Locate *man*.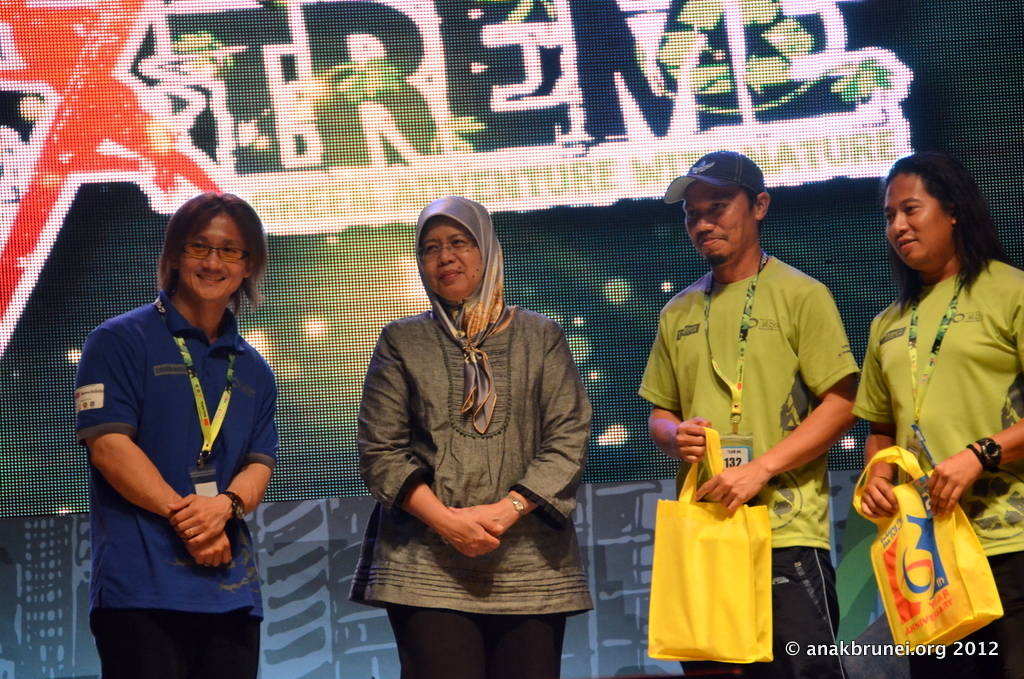
Bounding box: rect(78, 184, 279, 678).
